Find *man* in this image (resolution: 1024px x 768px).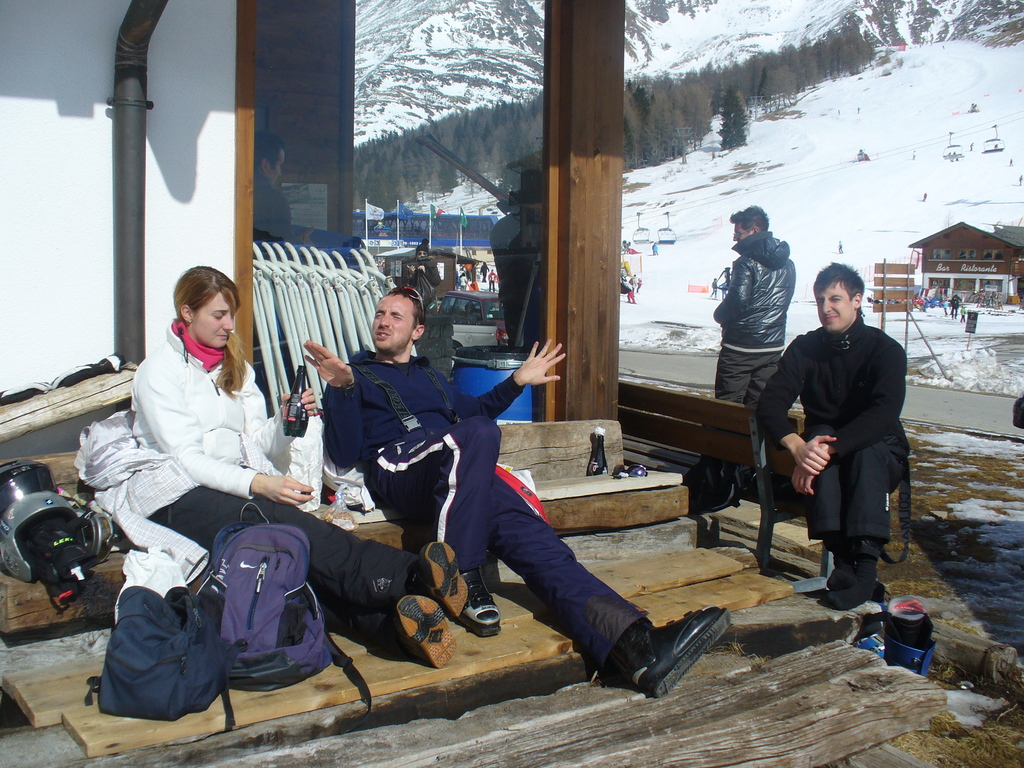
[406, 236, 441, 298].
